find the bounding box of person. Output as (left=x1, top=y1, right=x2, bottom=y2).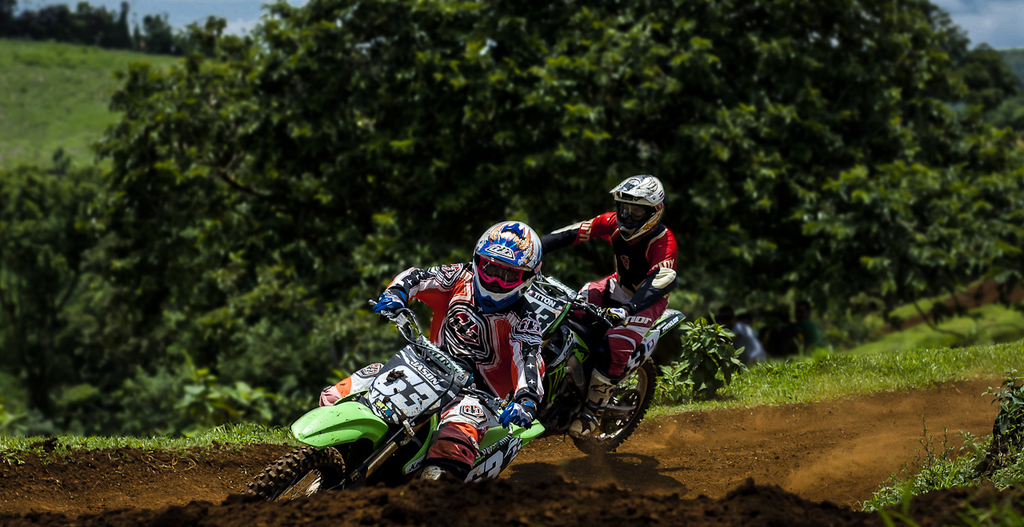
(left=314, top=218, right=626, bottom=485).
